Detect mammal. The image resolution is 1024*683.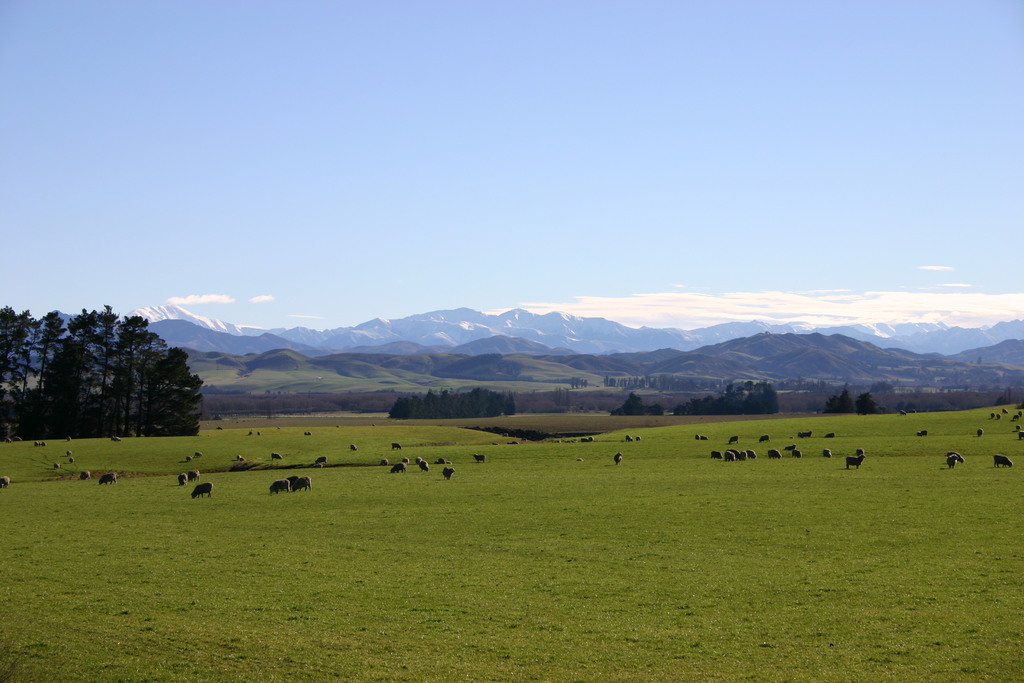
pyautogui.locateOnScreen(611, 450, 623, 466).
